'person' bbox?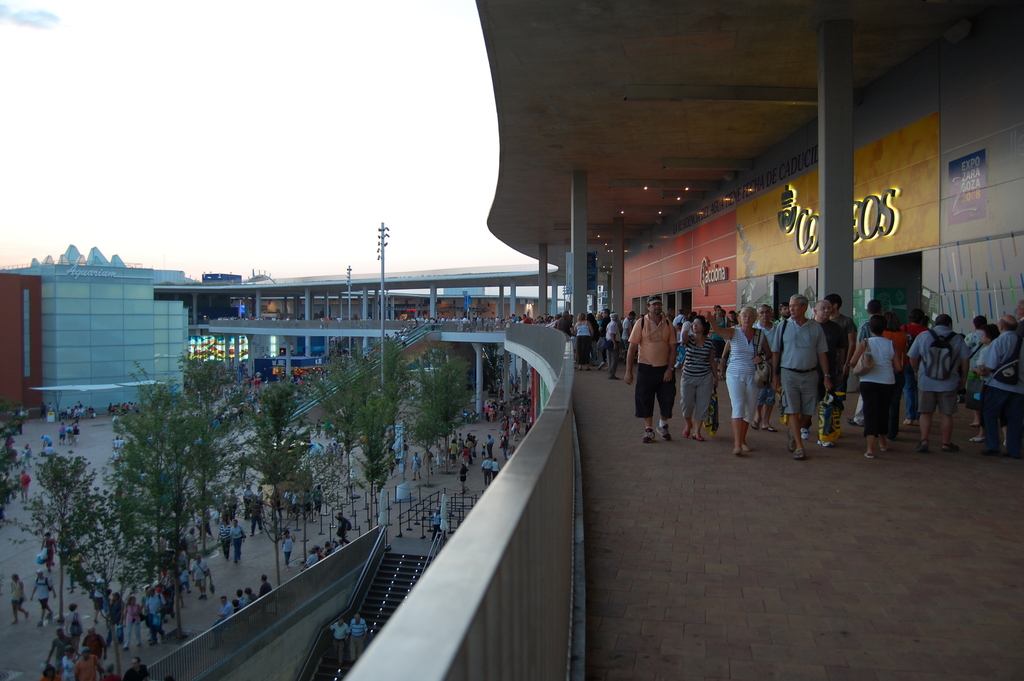
<region>625, 296, 675, 447</region>
